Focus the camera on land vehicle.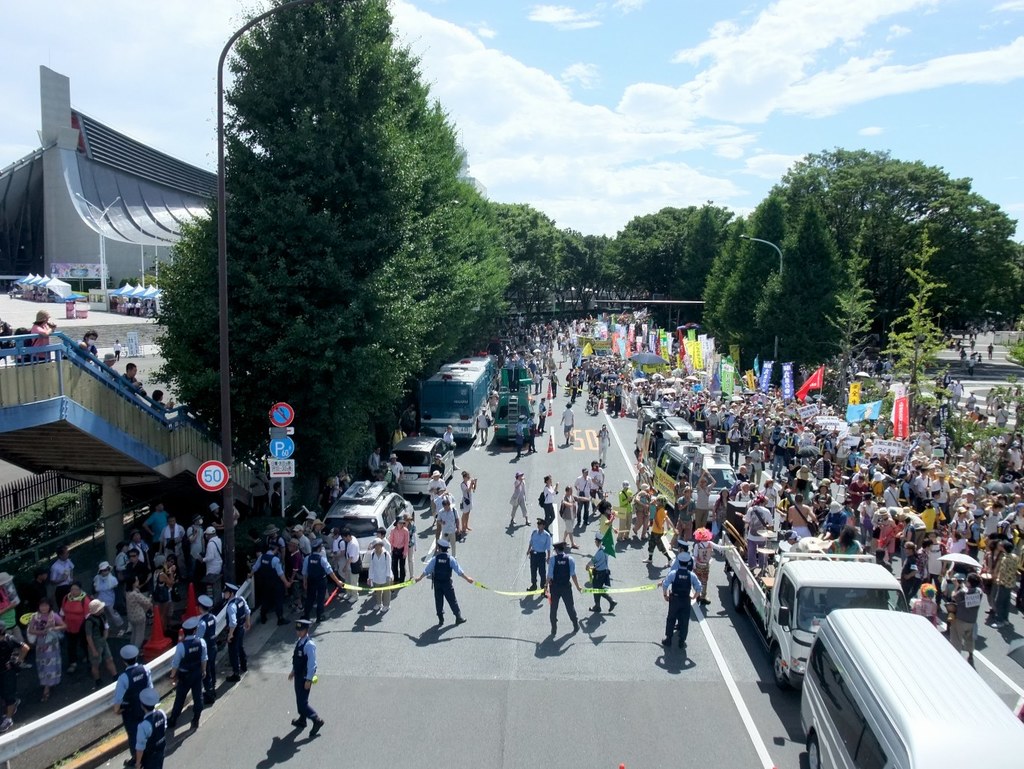
Focus region: [x1=419, y1=347, x2=499, y2=443].
